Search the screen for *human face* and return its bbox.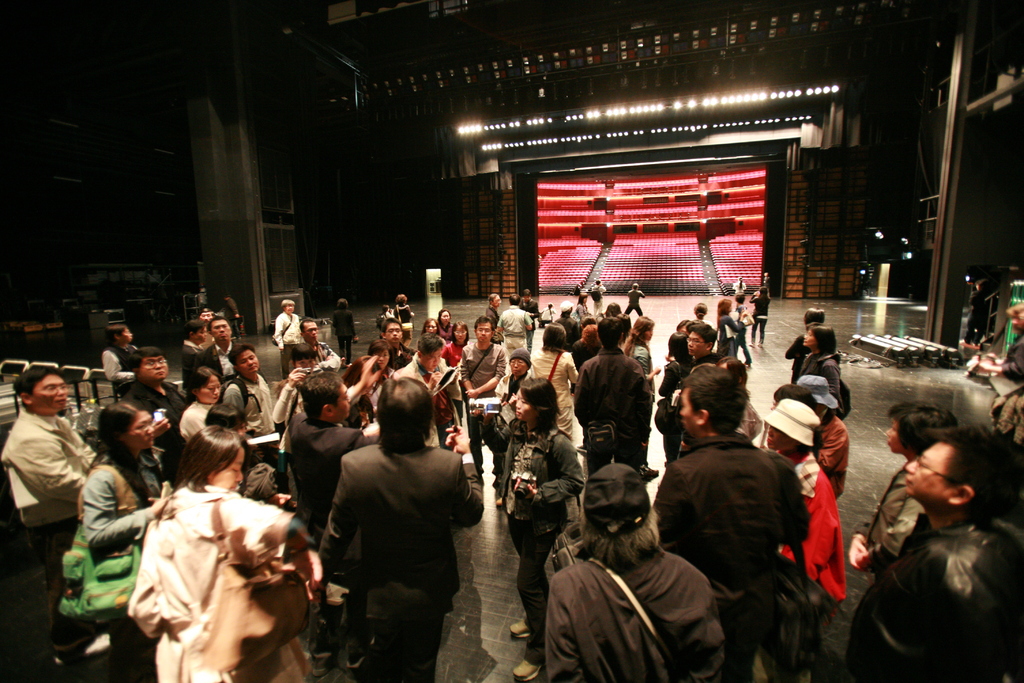
Found: [390, 322, 399, 347].
